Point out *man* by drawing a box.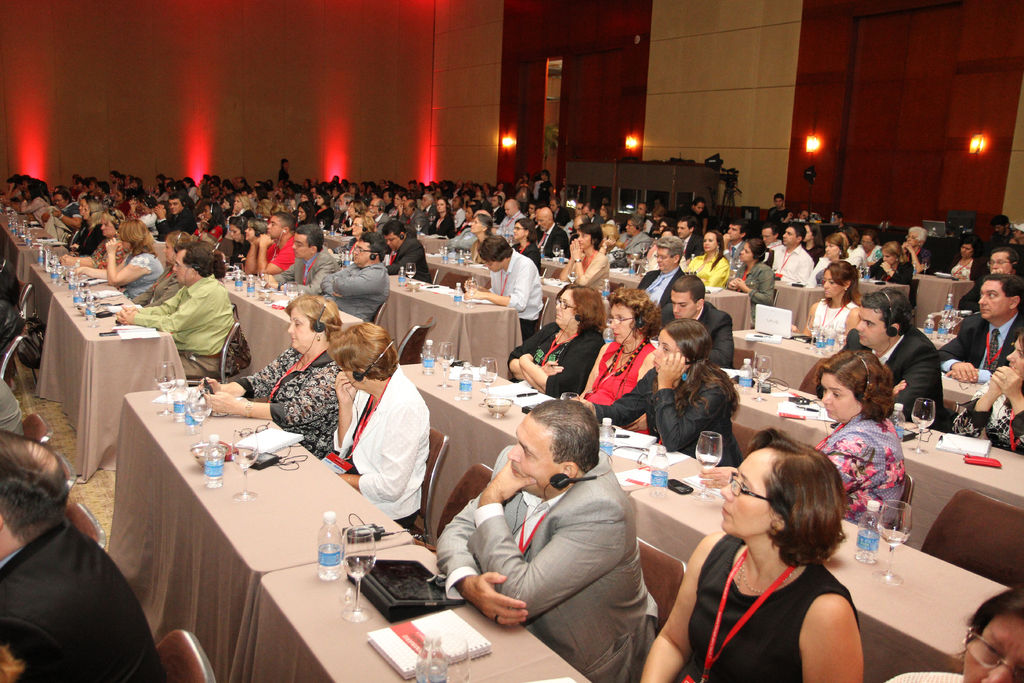
(left=266, top=224, right=339, bottom=293).
